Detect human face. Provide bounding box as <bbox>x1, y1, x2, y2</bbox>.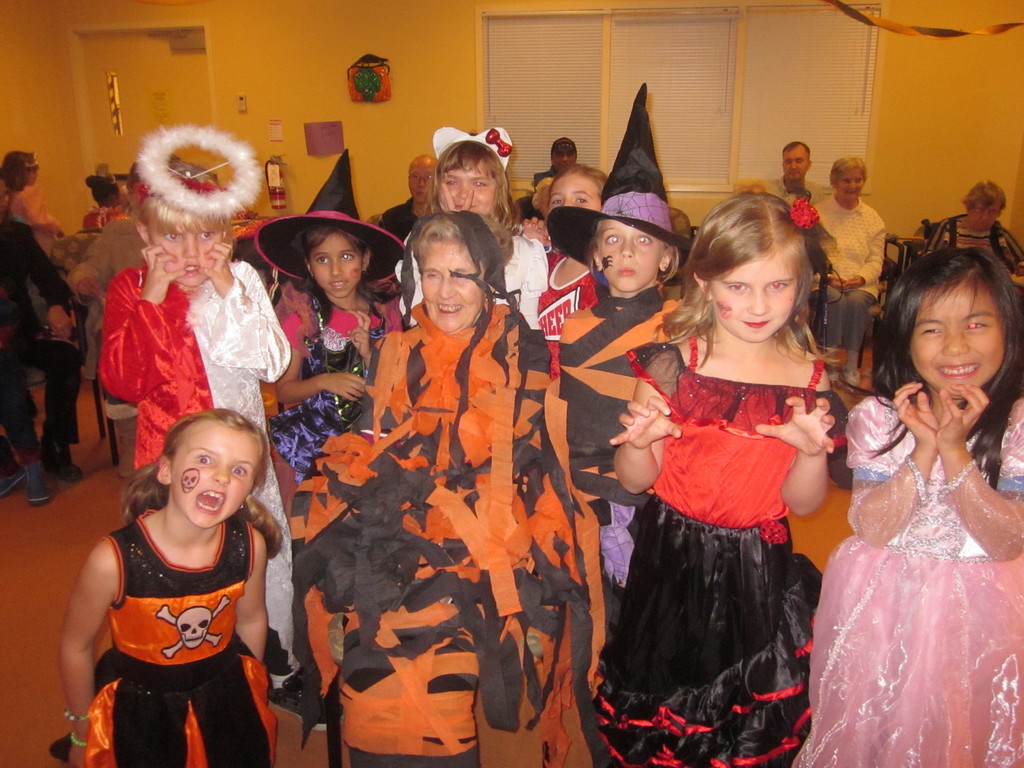
<bbox>171, 429, 254, 529</bbox>.
